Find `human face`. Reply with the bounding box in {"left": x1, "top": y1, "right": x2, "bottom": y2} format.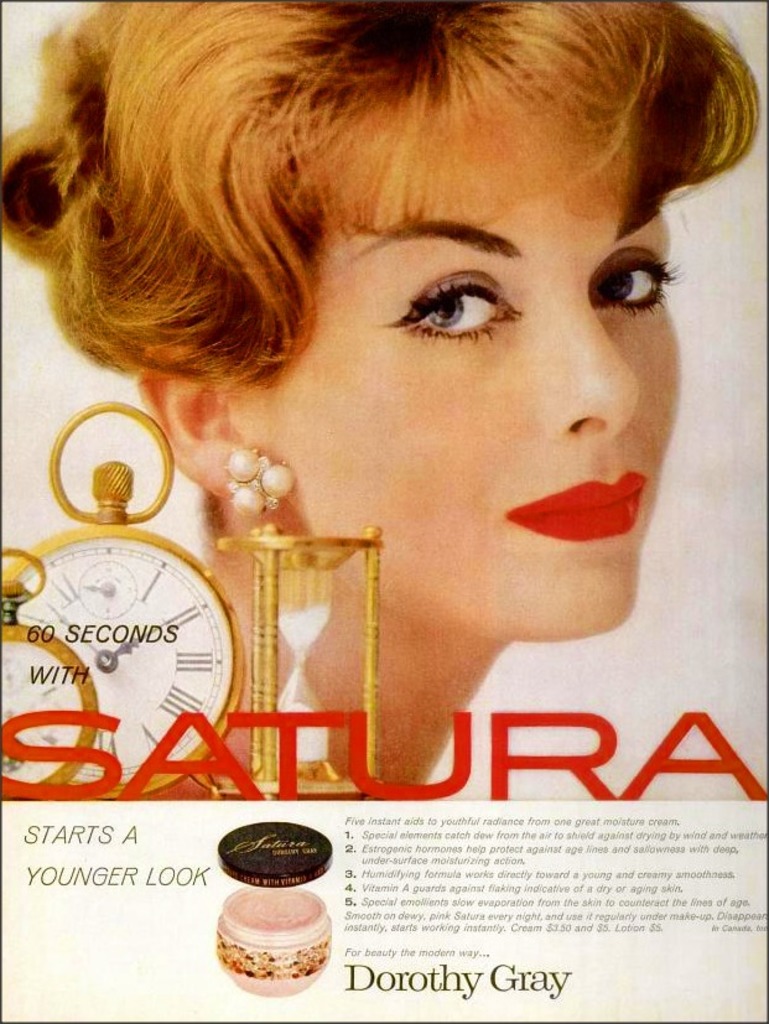
{"left": 251, "top": 149, "right": 674, "bottom": 633}.
